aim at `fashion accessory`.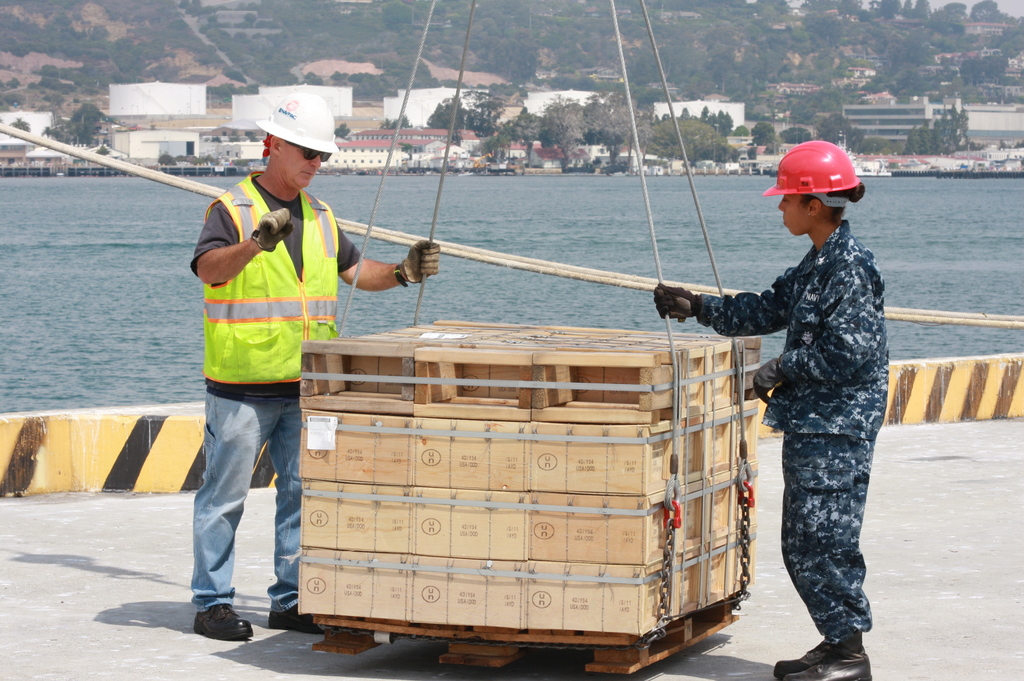
Aimed at {"x1": 749, "y1": 360, "x2": 783, "y2": 401}.
